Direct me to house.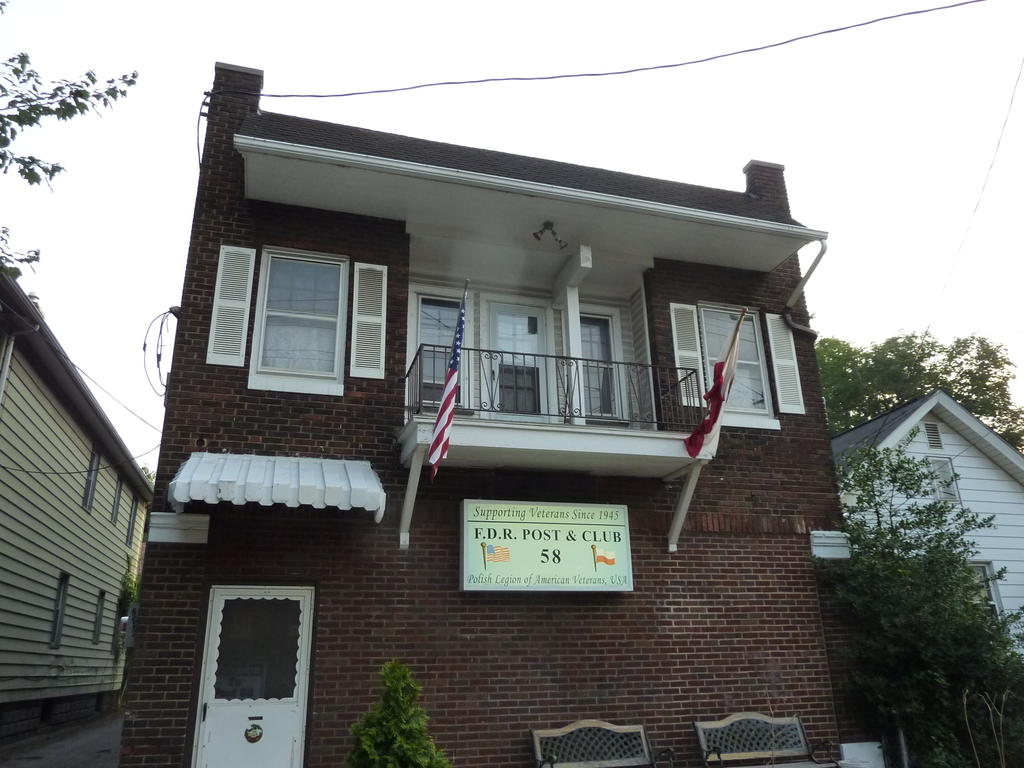
Direction: box(0, 235, 174, 767).
